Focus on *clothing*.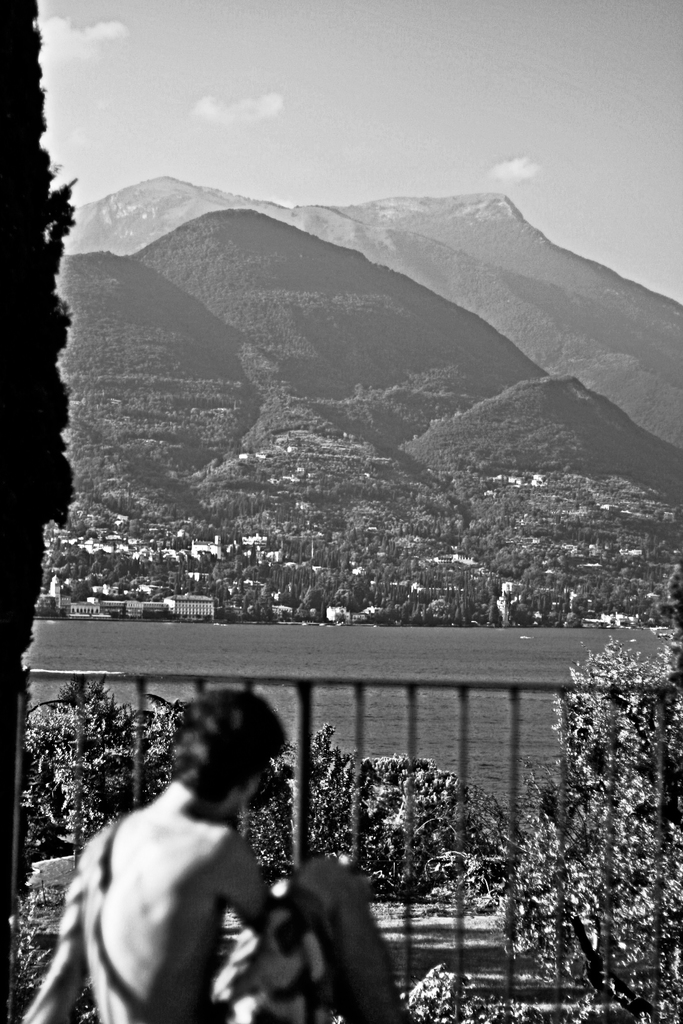
Focused at 212, 873, 343, 1021.
